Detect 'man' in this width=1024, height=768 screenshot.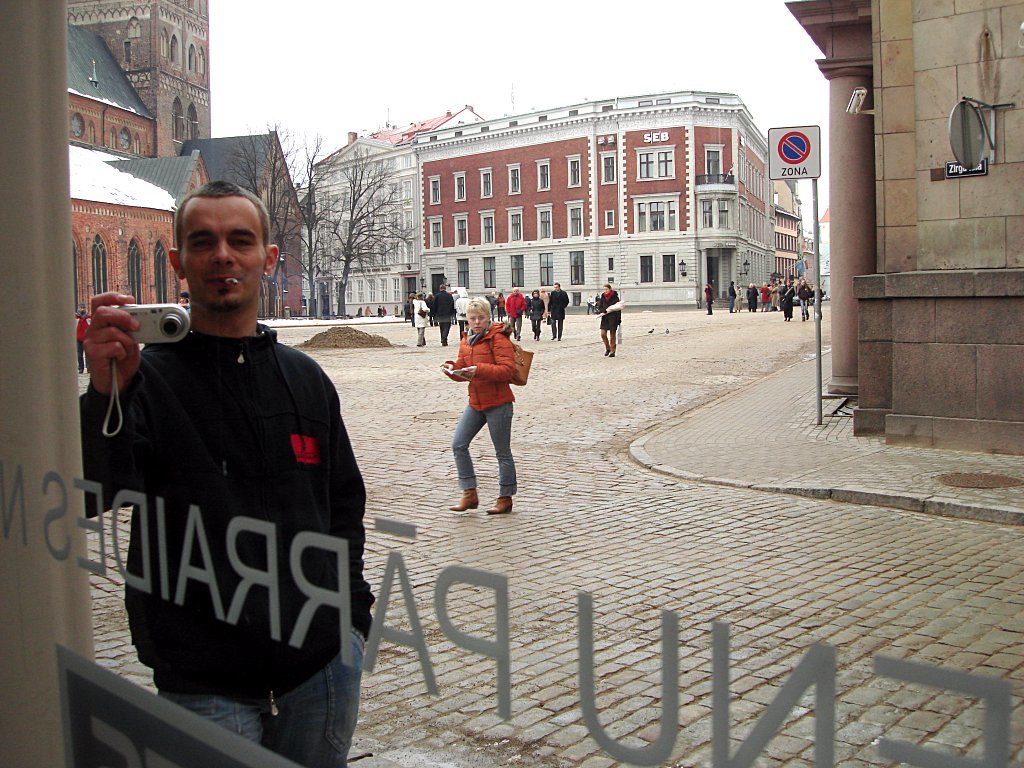
Detection: rect(602, 282, 619, 354).
